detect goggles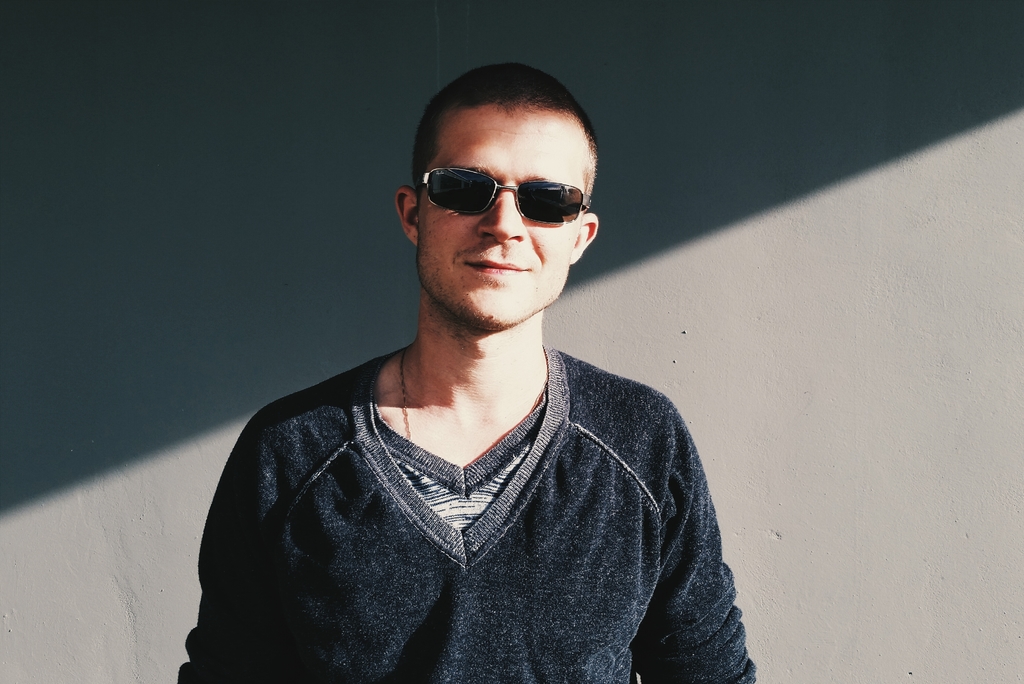
415,153,593,230
